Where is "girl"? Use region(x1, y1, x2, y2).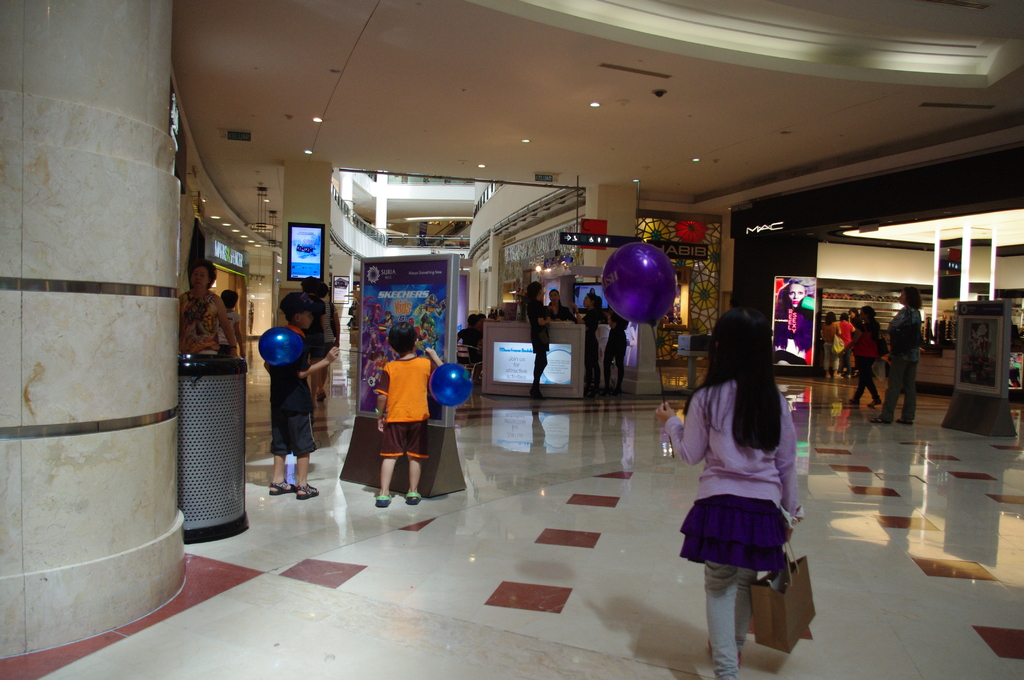
region(373, 323, 450, 506).
